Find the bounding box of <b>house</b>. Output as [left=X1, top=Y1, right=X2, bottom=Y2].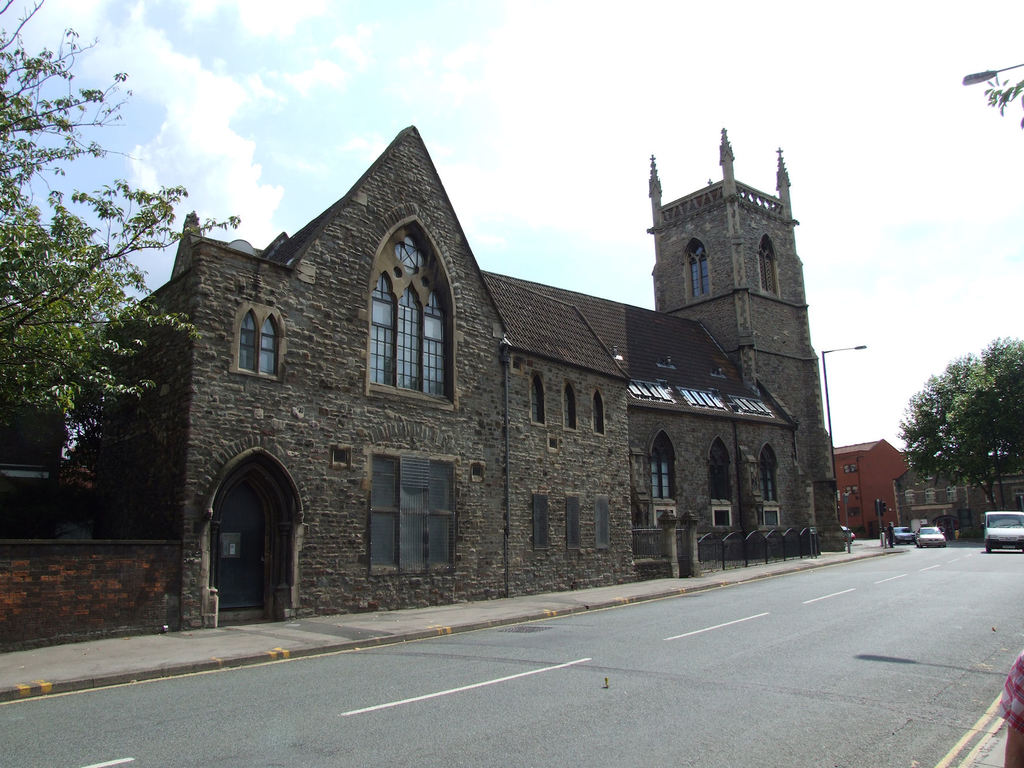
[left=895, top=451, right=1023, bottom=538].
